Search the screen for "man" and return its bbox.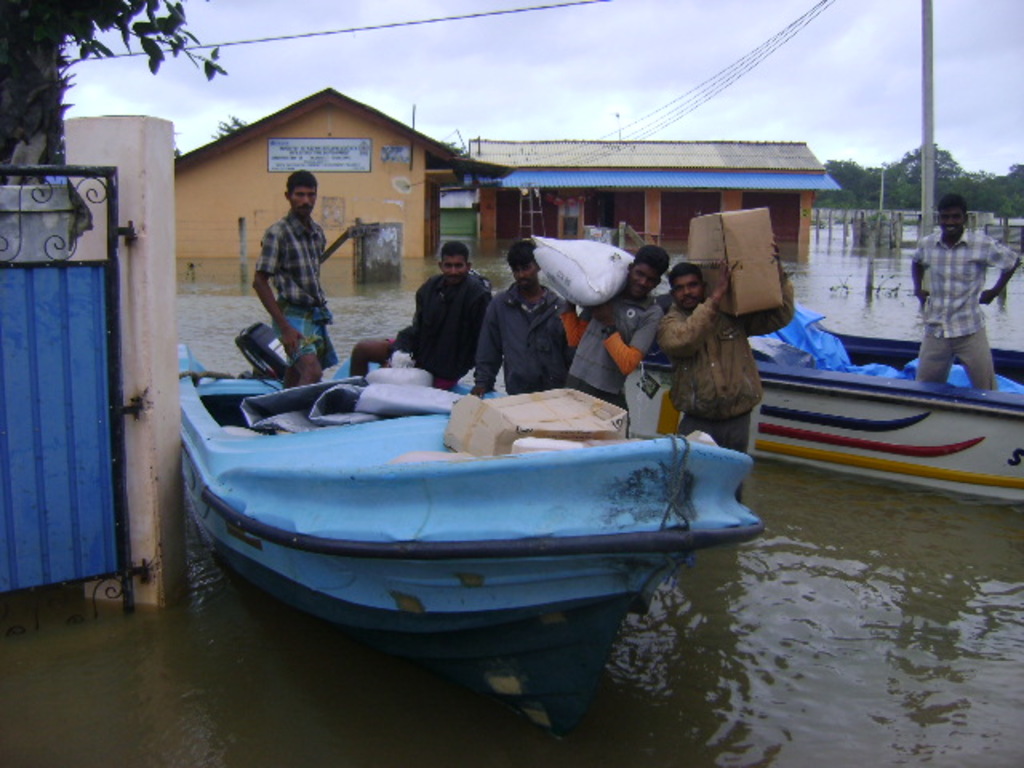
Found: l=469, t=240, r=576, b=395.
